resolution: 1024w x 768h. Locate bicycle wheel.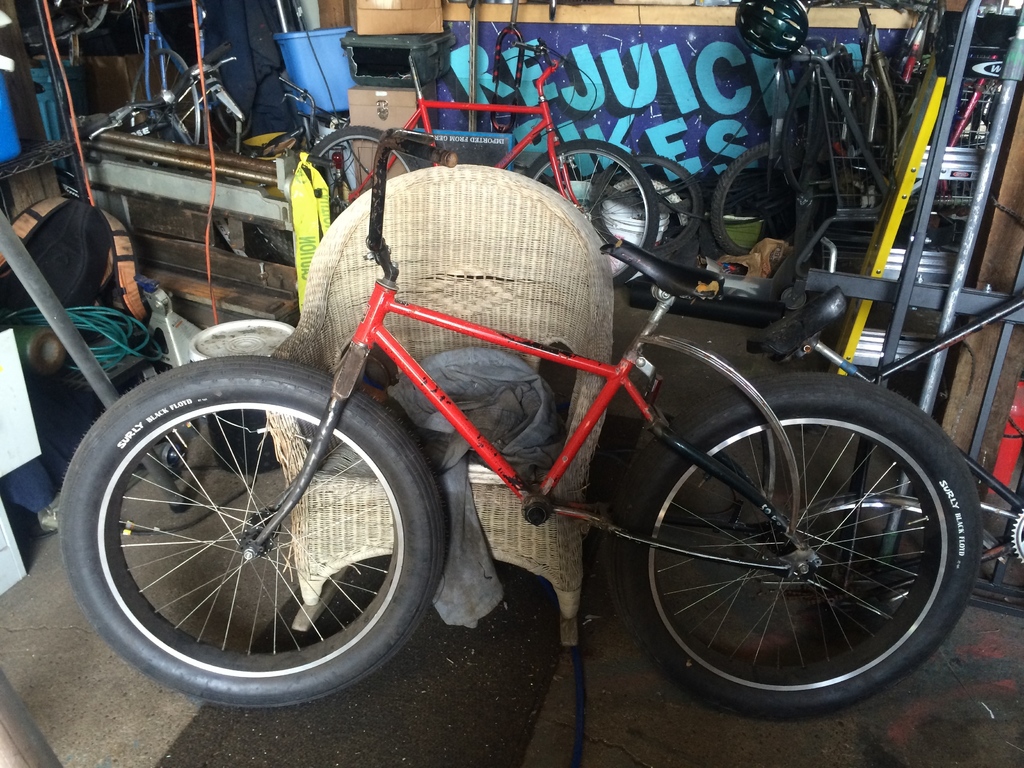
<box>310,124,417,227</box>.
